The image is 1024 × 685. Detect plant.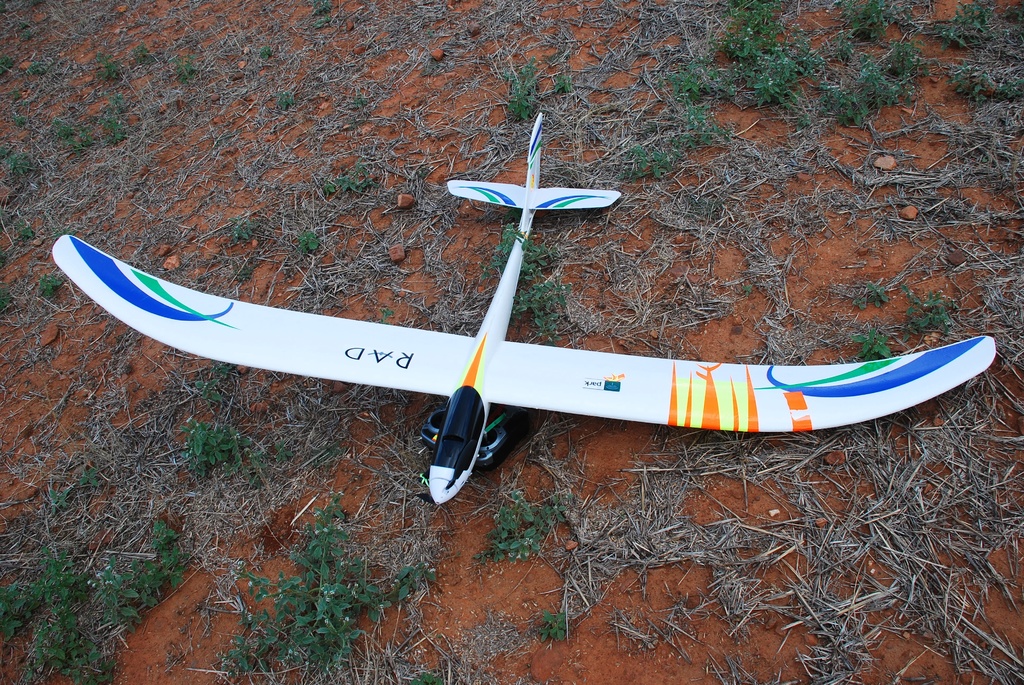
Detection: <region>851, 324, 892, 365</region>.
